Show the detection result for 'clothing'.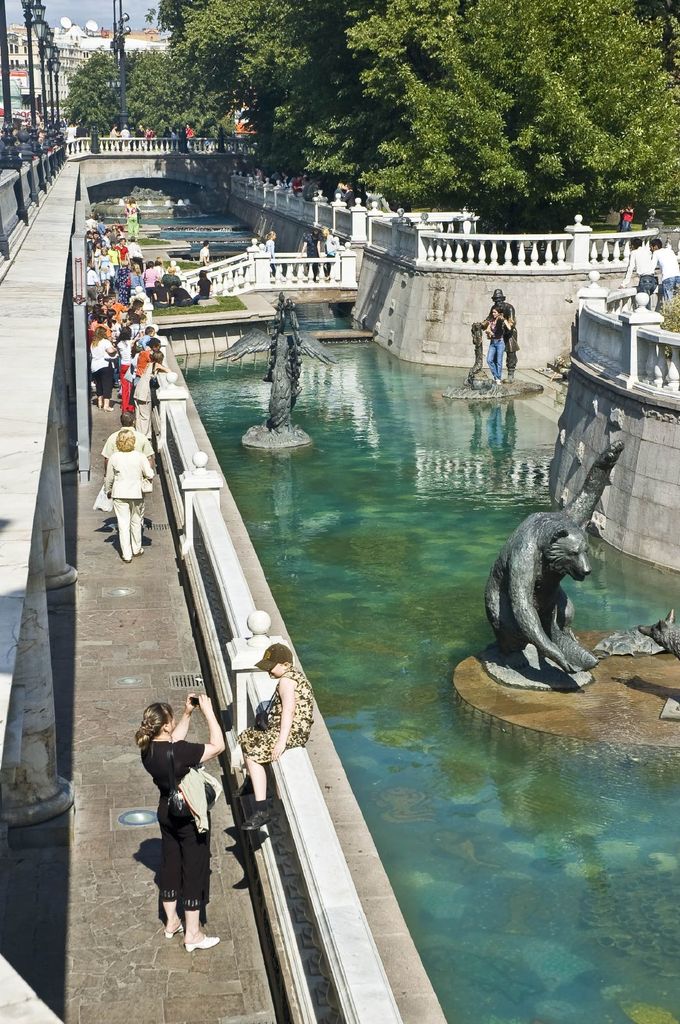
pyautogui.locateOnScreen(655, 246, 679, 302).
